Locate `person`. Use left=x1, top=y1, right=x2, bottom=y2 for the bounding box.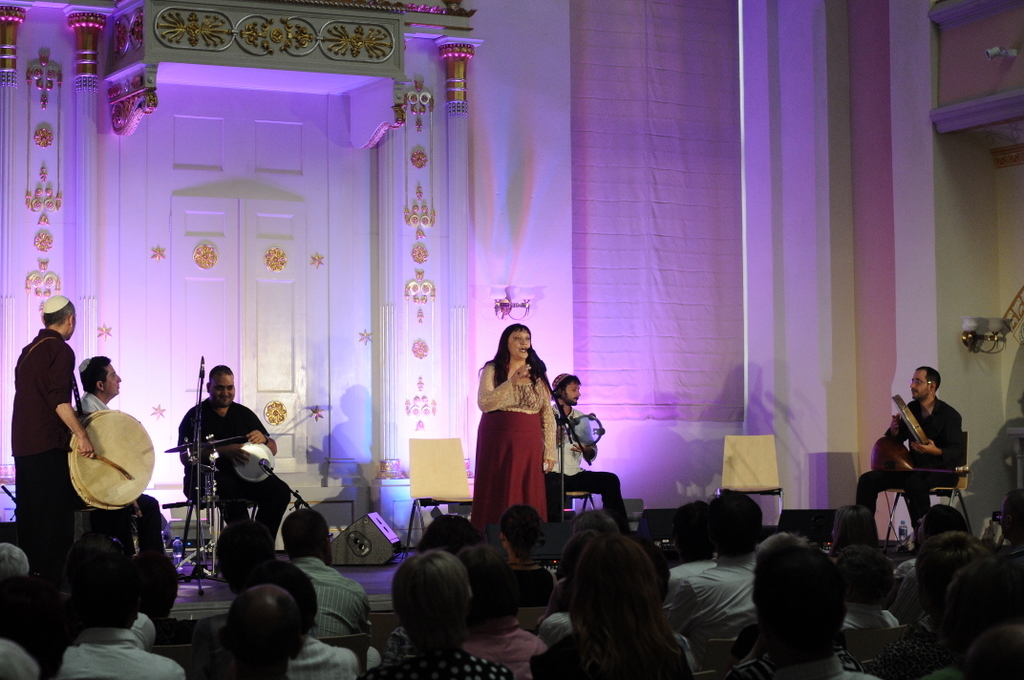
left=857, top=368, right=964, bottom=533.
